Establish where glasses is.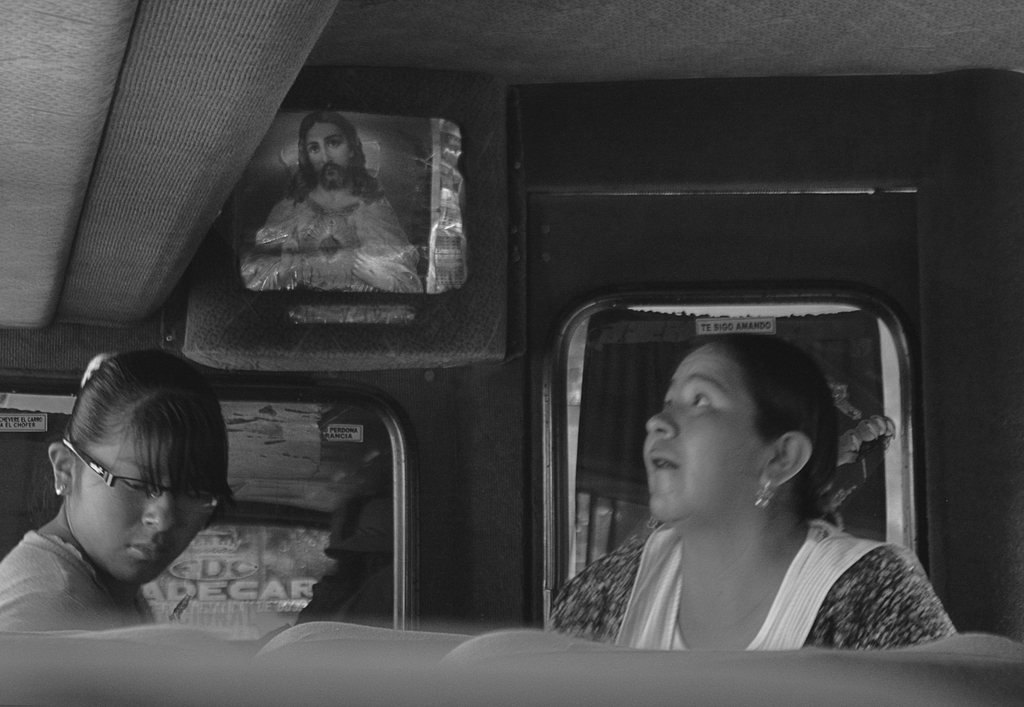
Established at 58/436/225/518.
